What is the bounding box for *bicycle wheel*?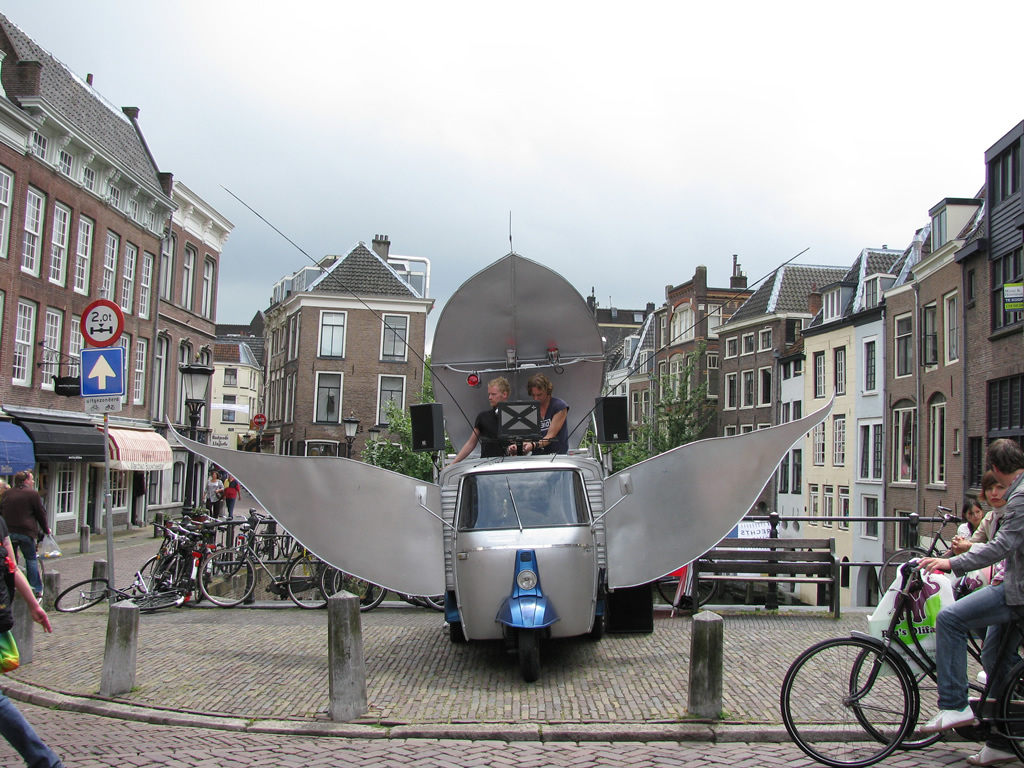
271, 535, 279, 558.
